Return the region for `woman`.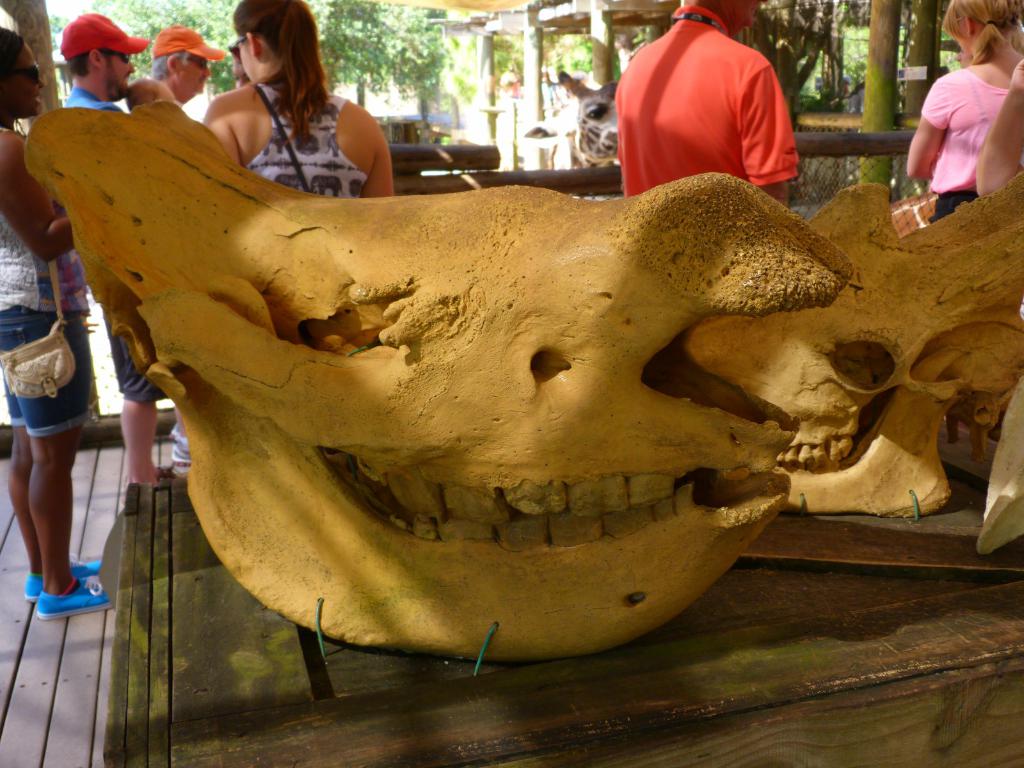
x1=170 y1=6 x2=376 y2=167.
